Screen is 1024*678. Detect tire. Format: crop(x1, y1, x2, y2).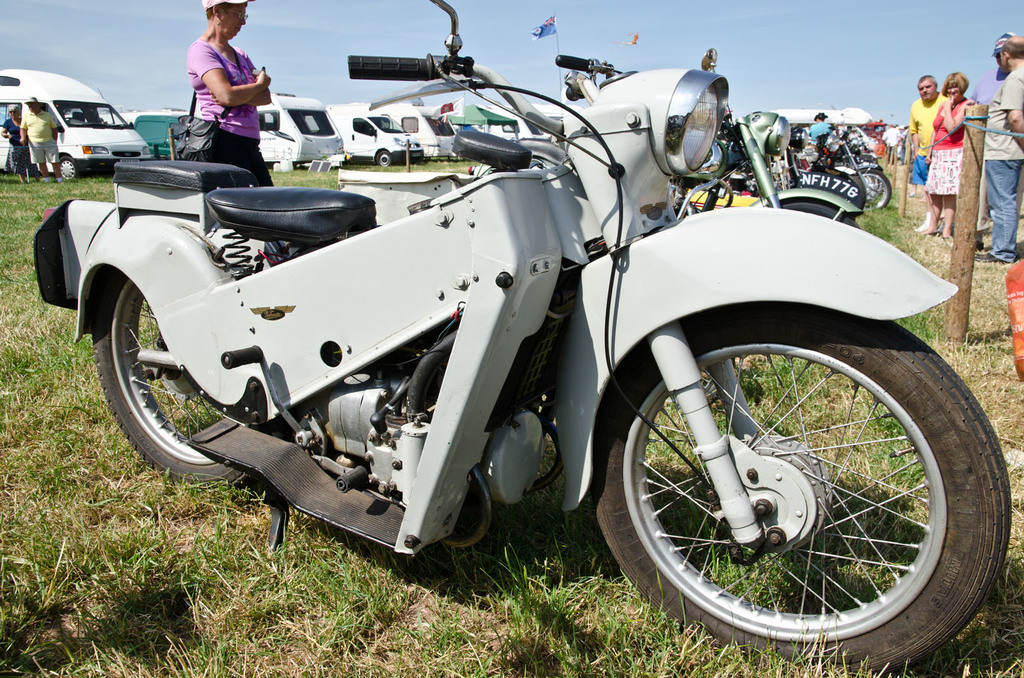
crop(751, 188, 873, 237).
